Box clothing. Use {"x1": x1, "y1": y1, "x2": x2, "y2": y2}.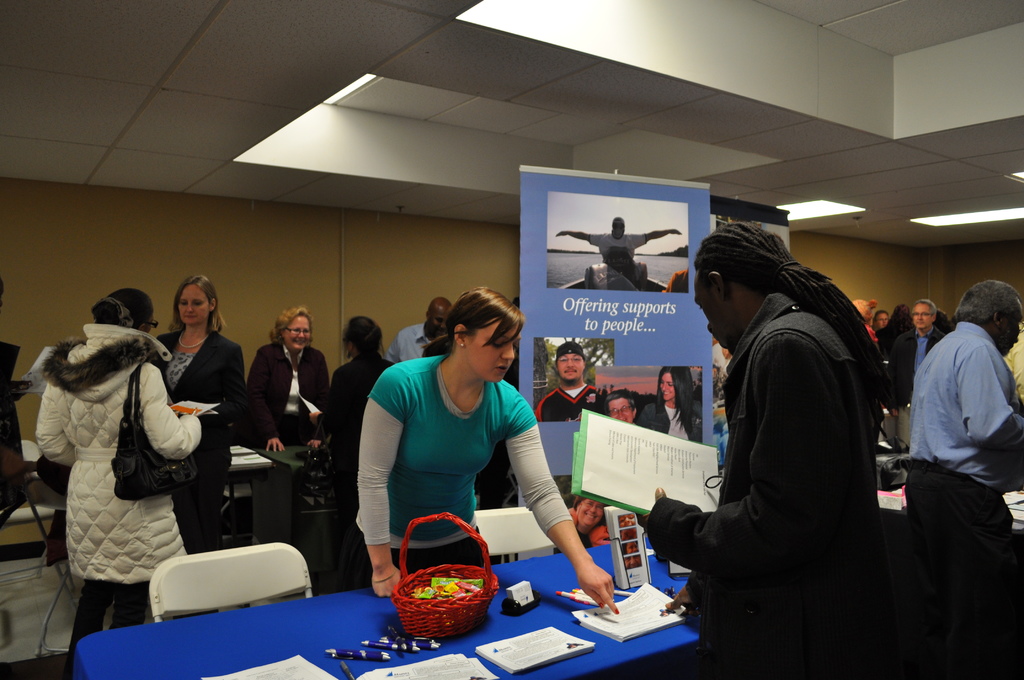
{"x1": 534, "y1": 382, "x2": 612, "y2": 415}.
